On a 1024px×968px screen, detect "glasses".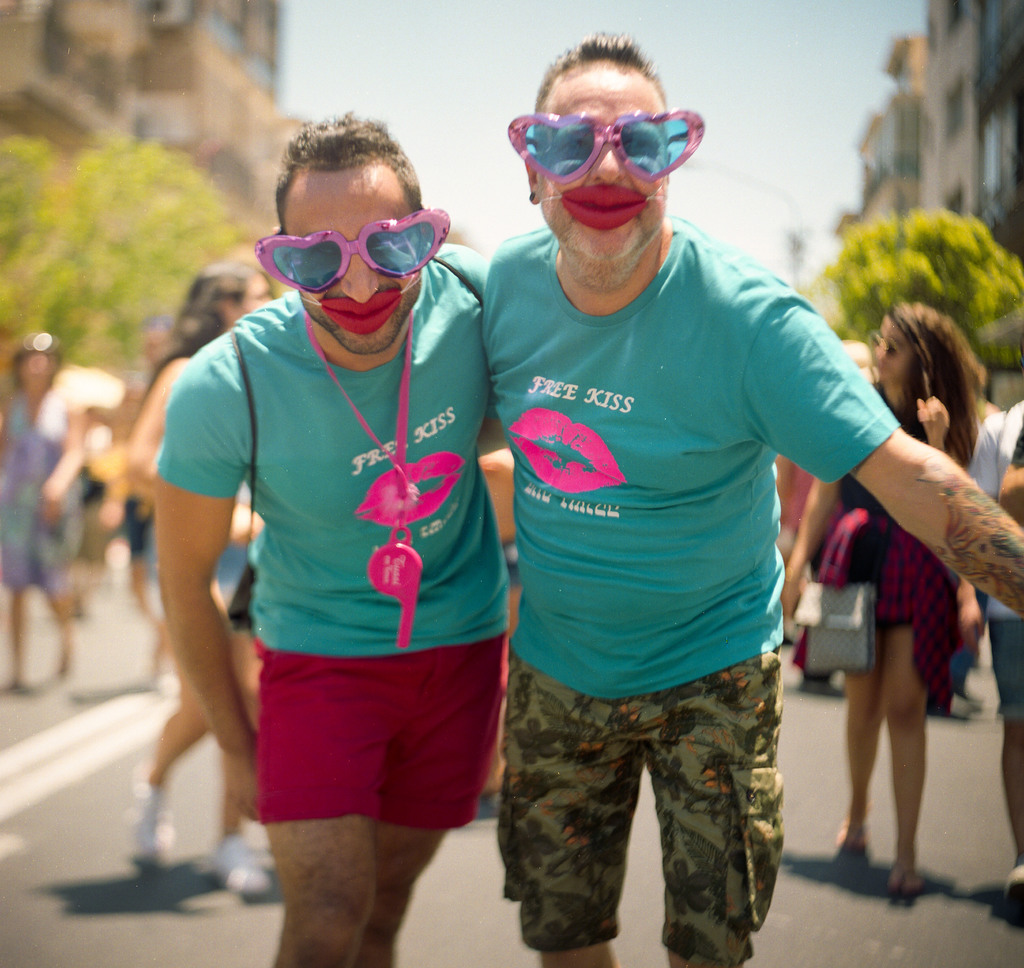
(250, 200, 467, 302).
